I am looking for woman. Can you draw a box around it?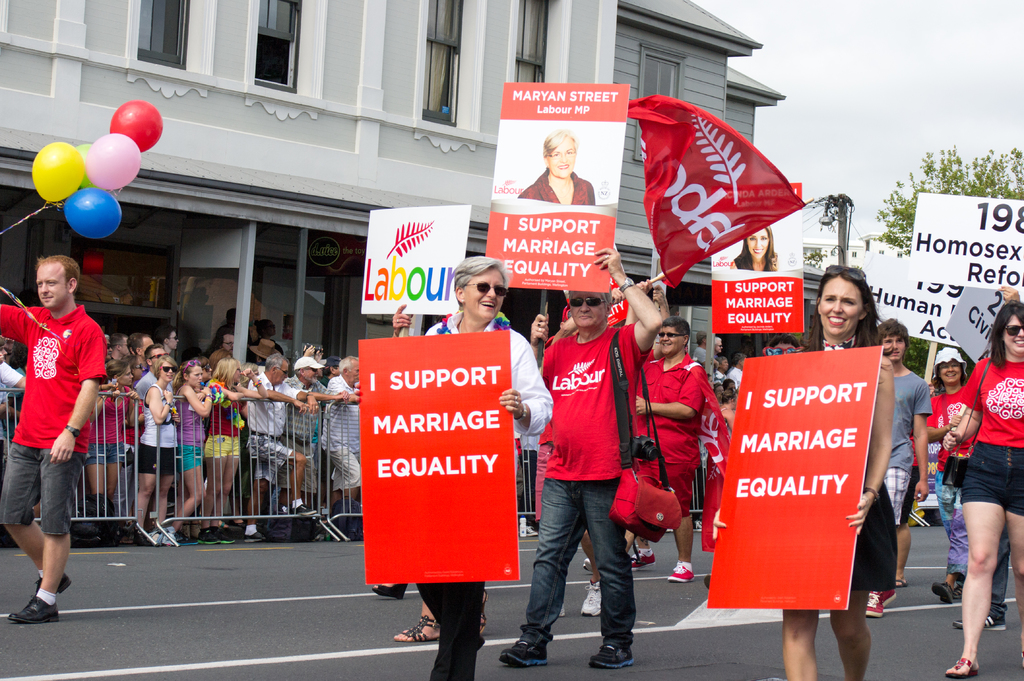
Sure, the bounding box is (x1=941, y1=293, x2=1023, y2=679).
